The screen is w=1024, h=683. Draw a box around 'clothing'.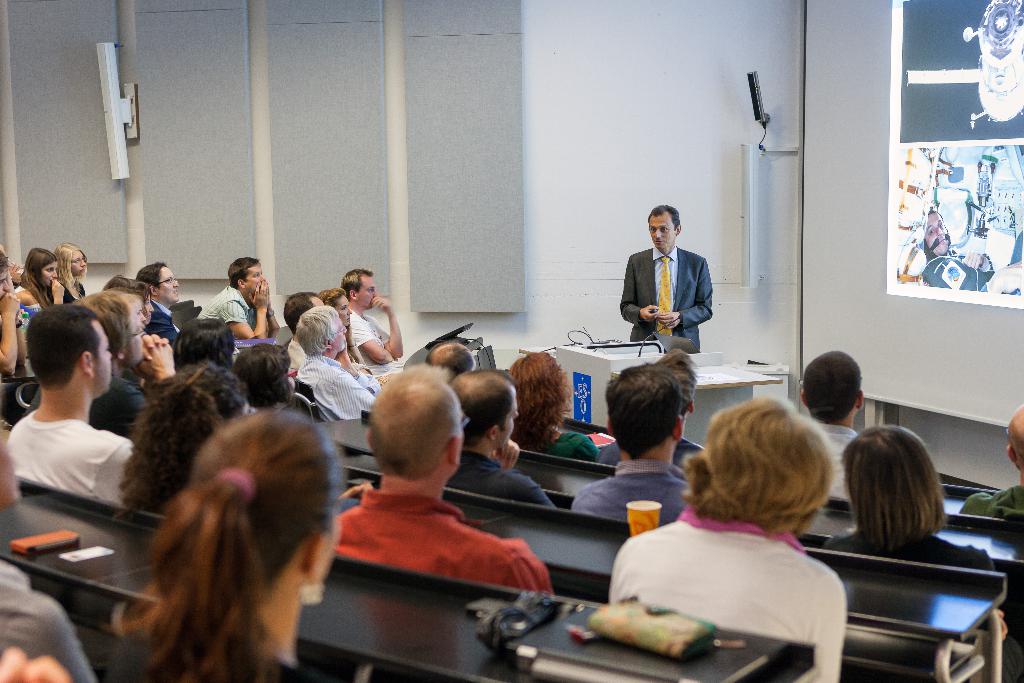
locate(447, 448, 556, 506).
